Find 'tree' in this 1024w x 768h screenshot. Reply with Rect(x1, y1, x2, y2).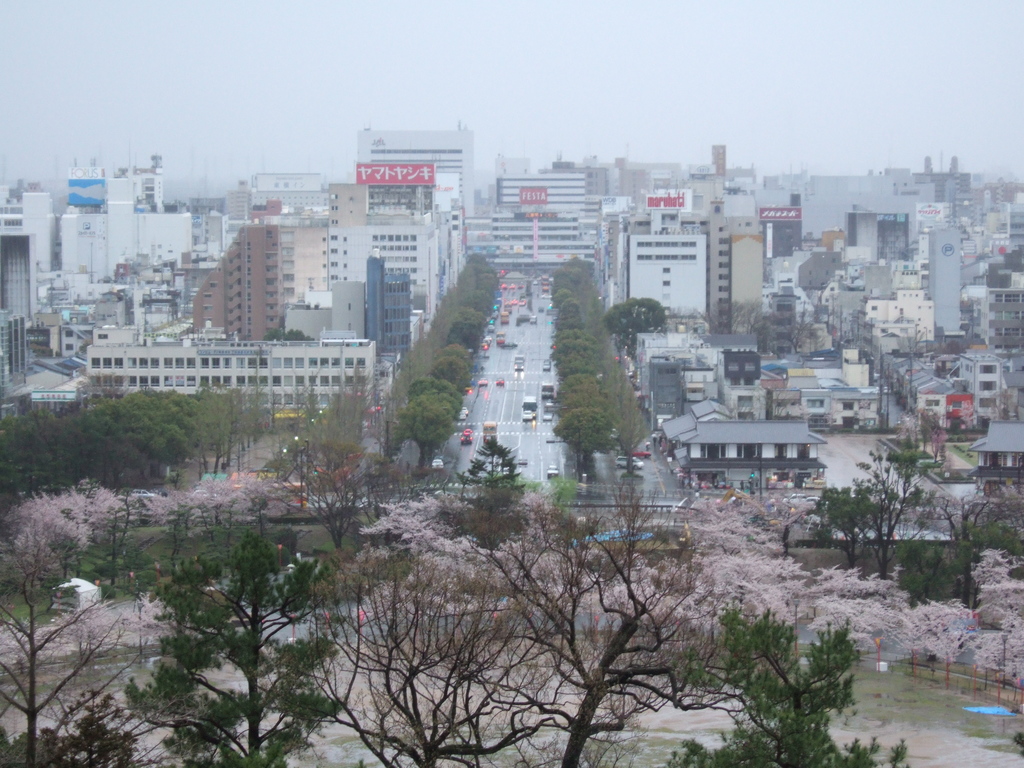
Rect(445, 304, 489, 352).
